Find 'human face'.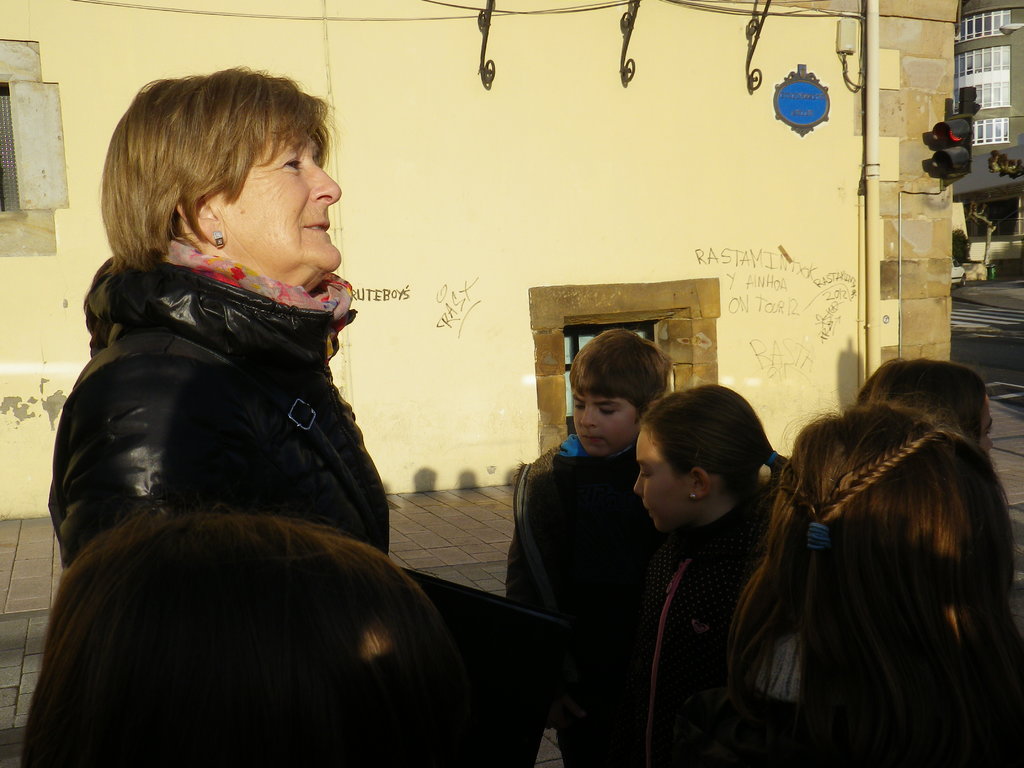
(571, 387, 637, 460).
